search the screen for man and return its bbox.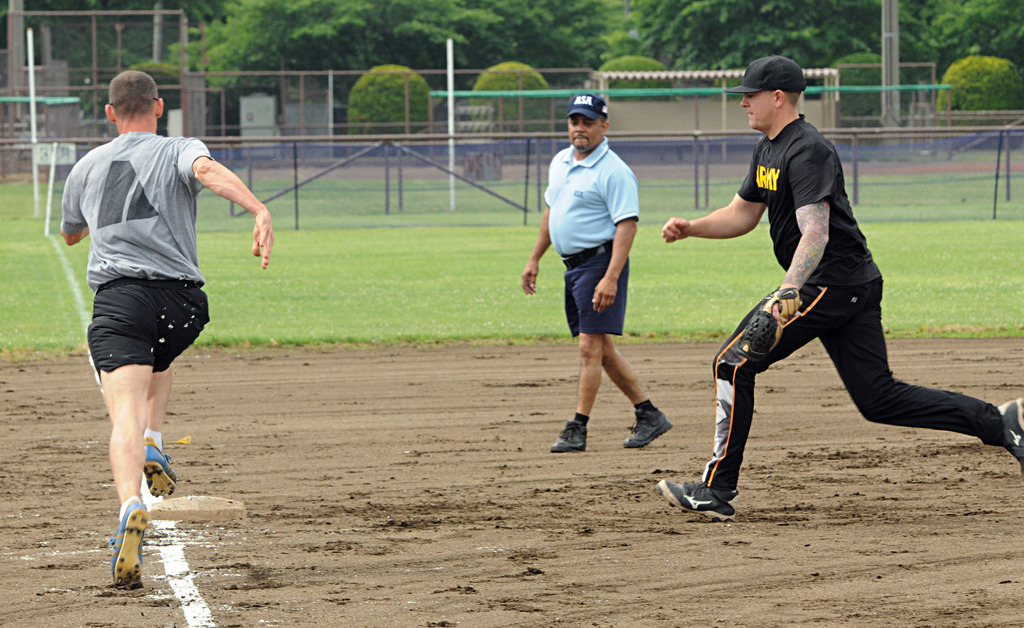
Found: rect(680, 84, 980, 503).
